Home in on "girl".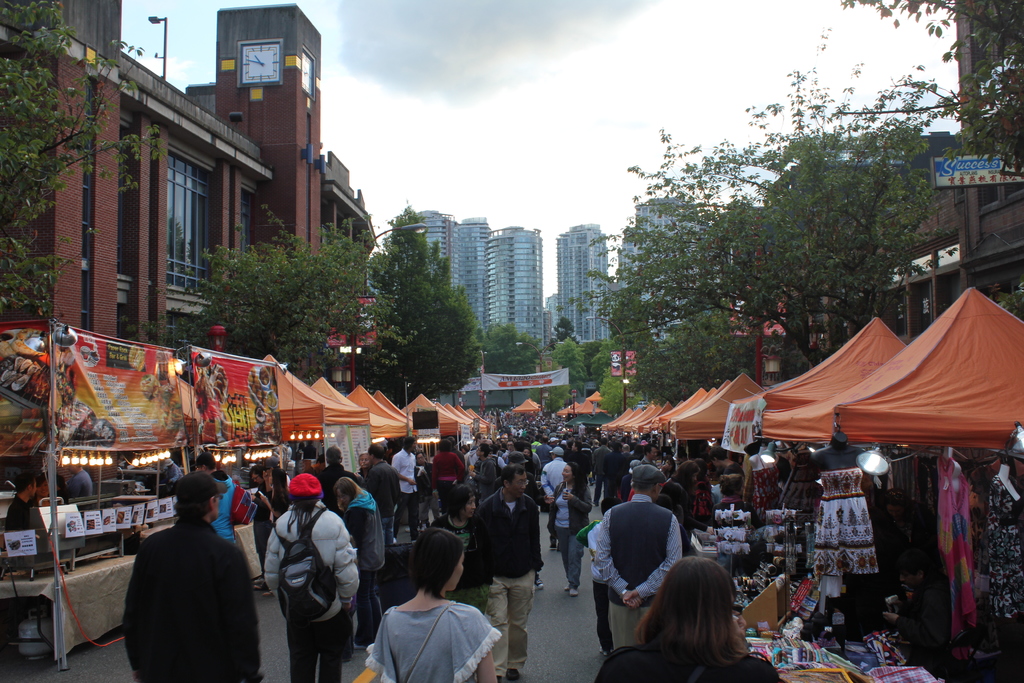
Homed in at (261,466,290,597).
